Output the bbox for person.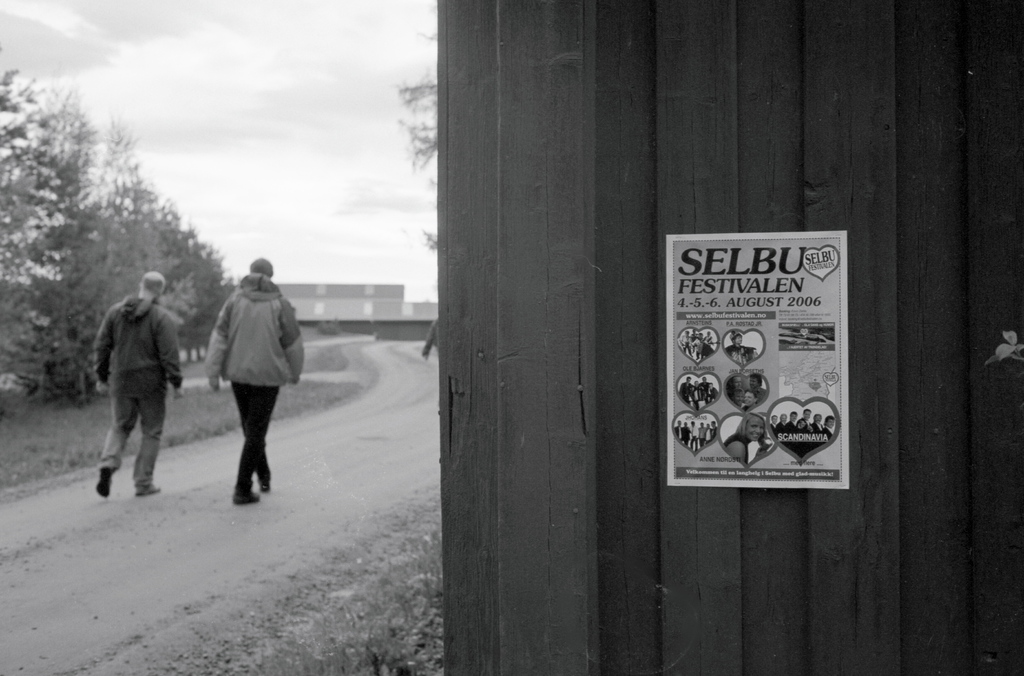
crop(196, 251, 287, 508).
